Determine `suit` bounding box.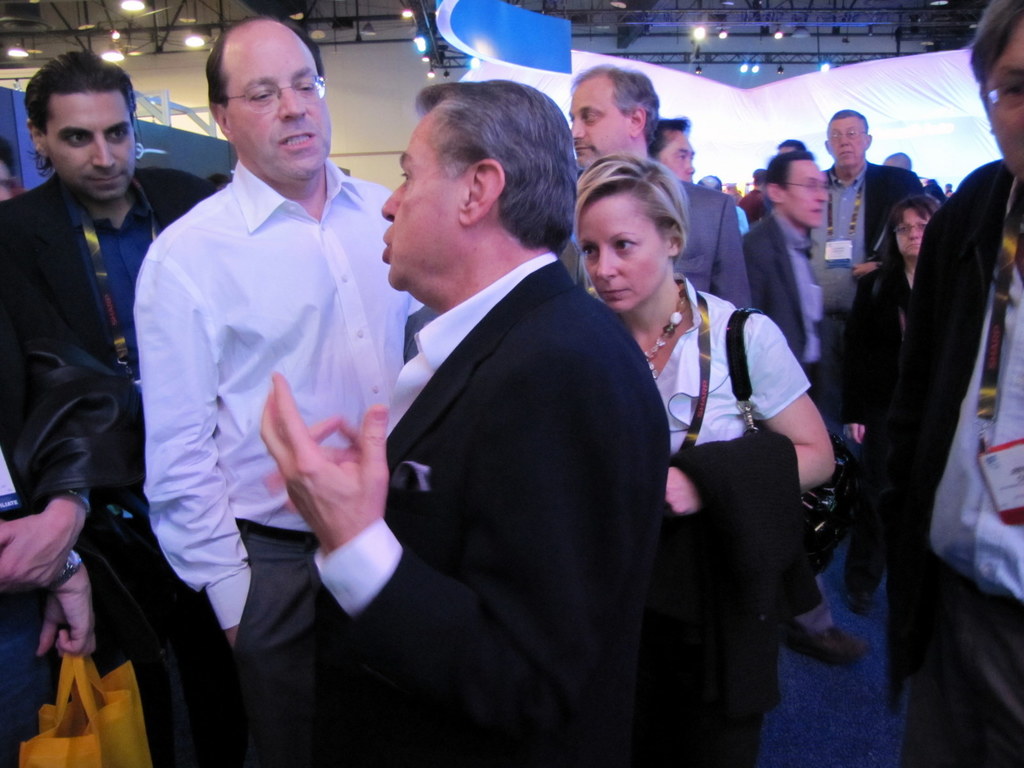
Determined: <region>743, 198, 829, 380</region>.
